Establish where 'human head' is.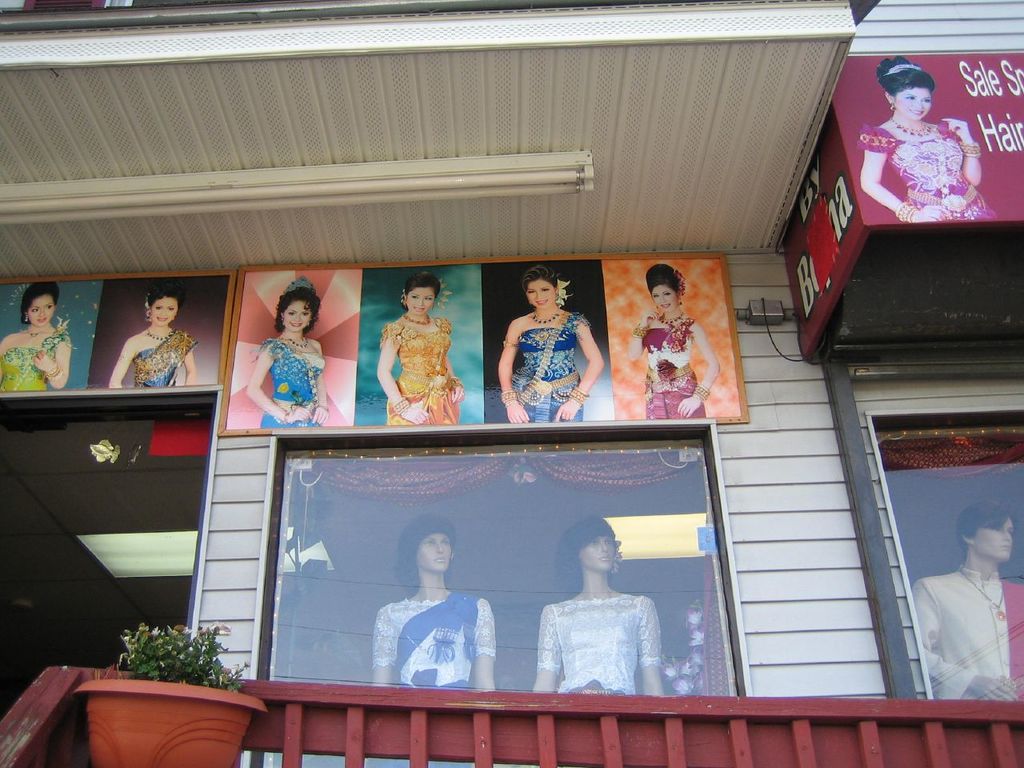
Established at bbox=[573, 526, 618, 575].
